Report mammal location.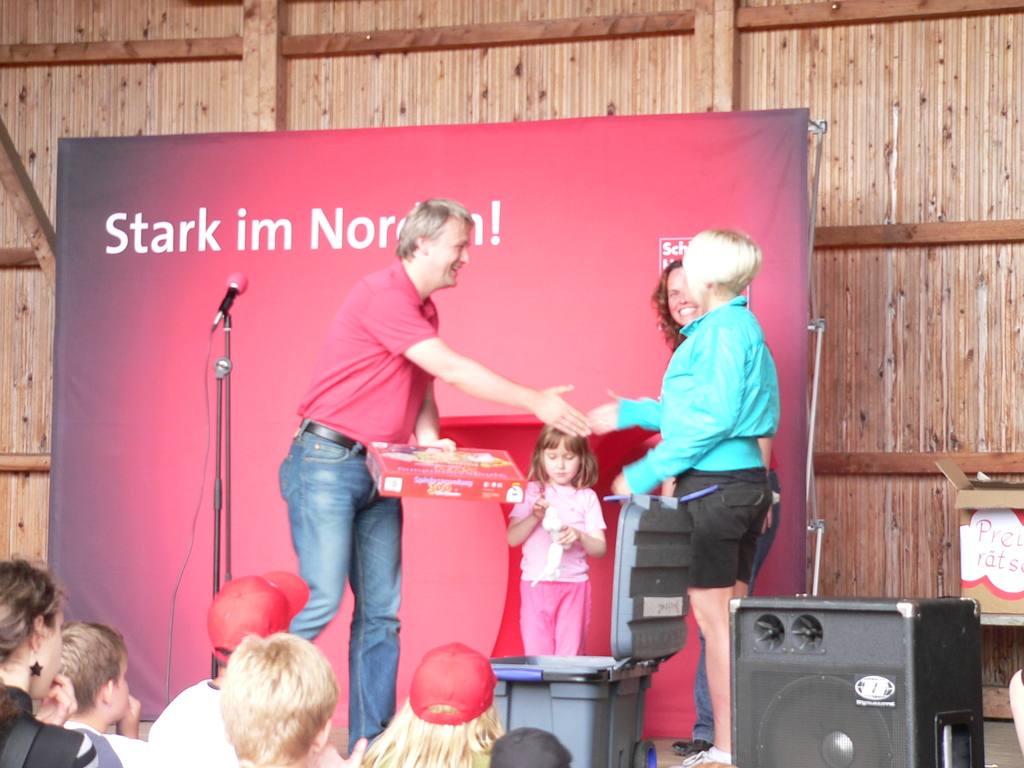
Report: rect(488, 725, 572, 767).
